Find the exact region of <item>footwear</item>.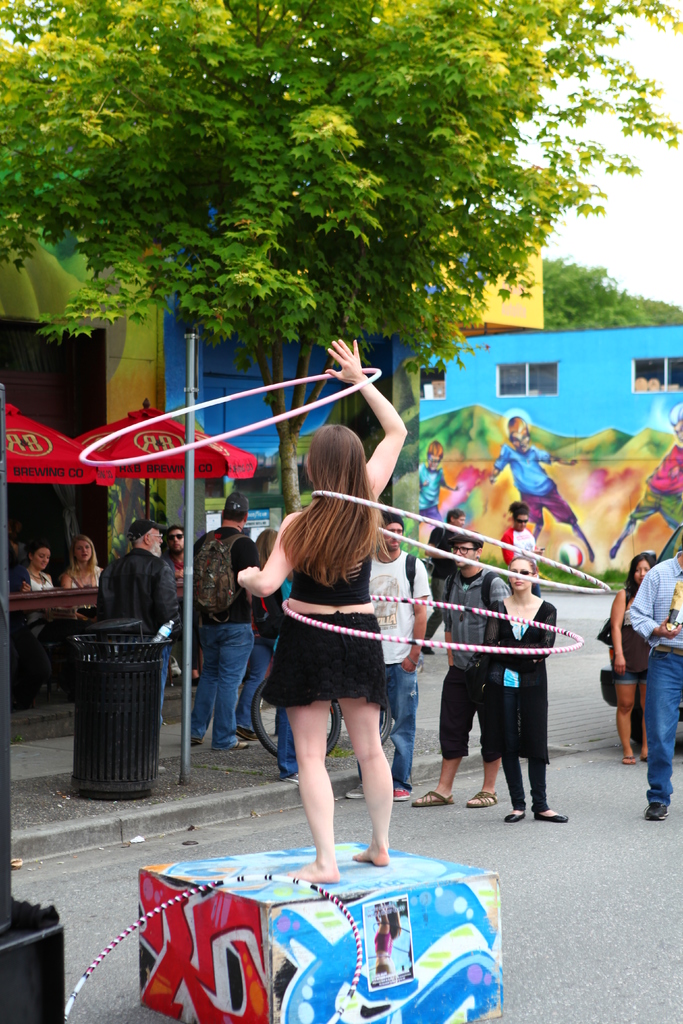
Exact region: bbox(392, 786, 413, 803).
